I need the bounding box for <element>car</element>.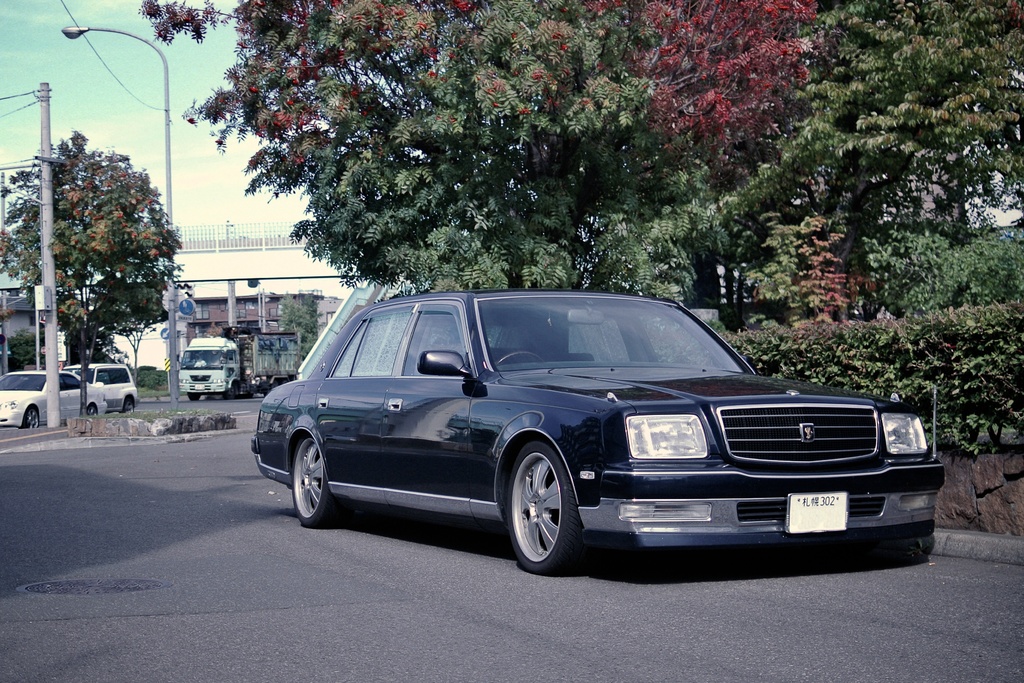
Here it is: [left=72, top=370, right=133, bottom=419].
